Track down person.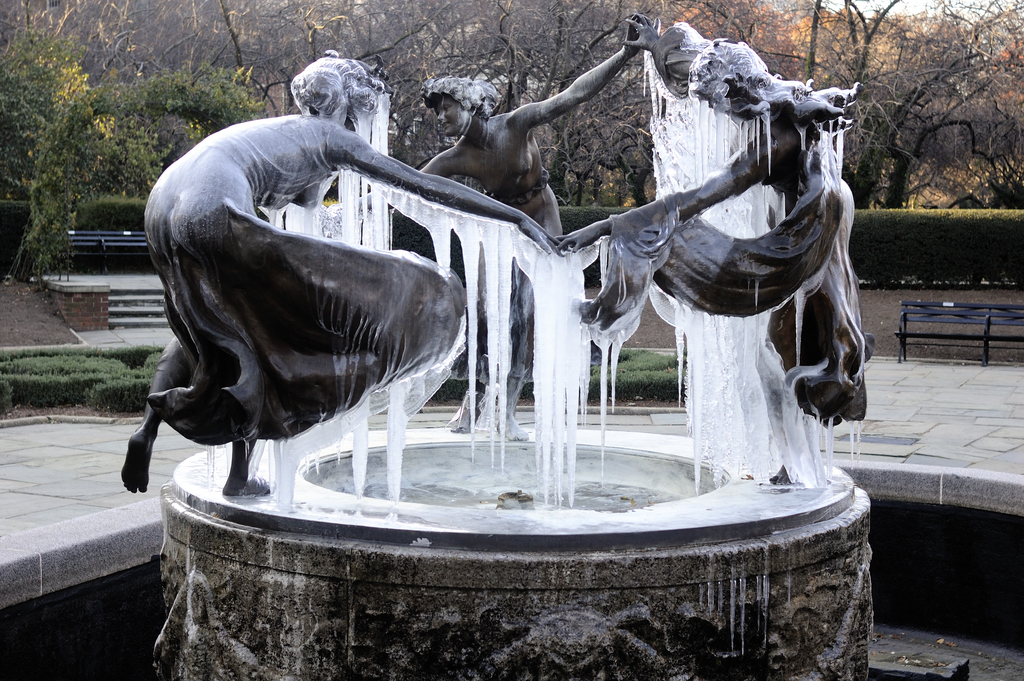
Tracked to 421:6:649:452.
